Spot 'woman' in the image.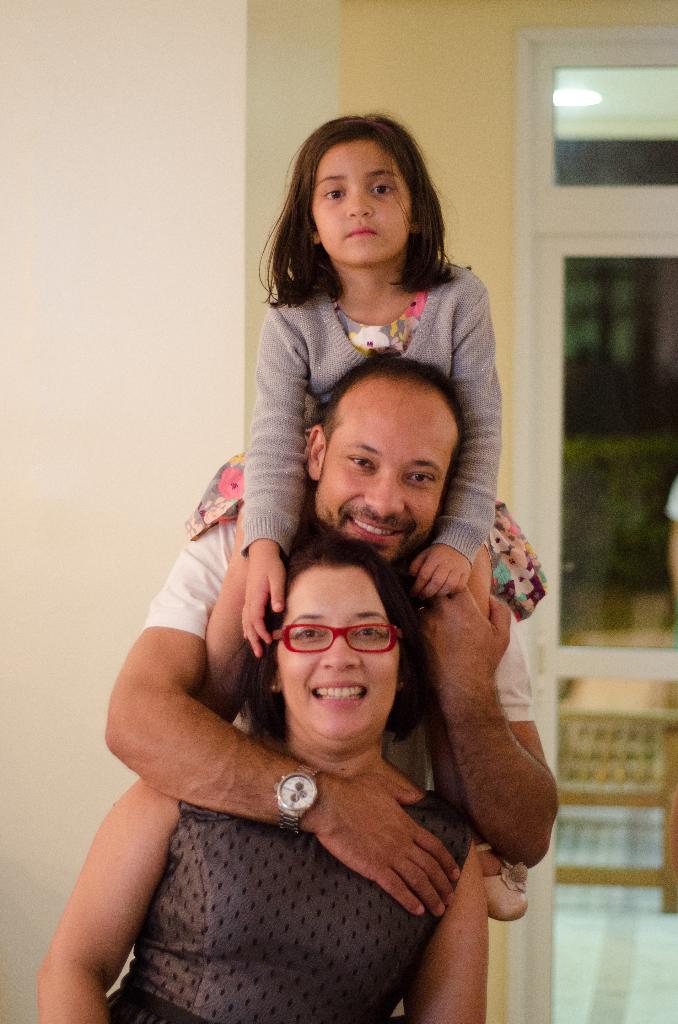
'woman' found at pyautogui.locateOnScreen(36, 534, 487, 1023).
